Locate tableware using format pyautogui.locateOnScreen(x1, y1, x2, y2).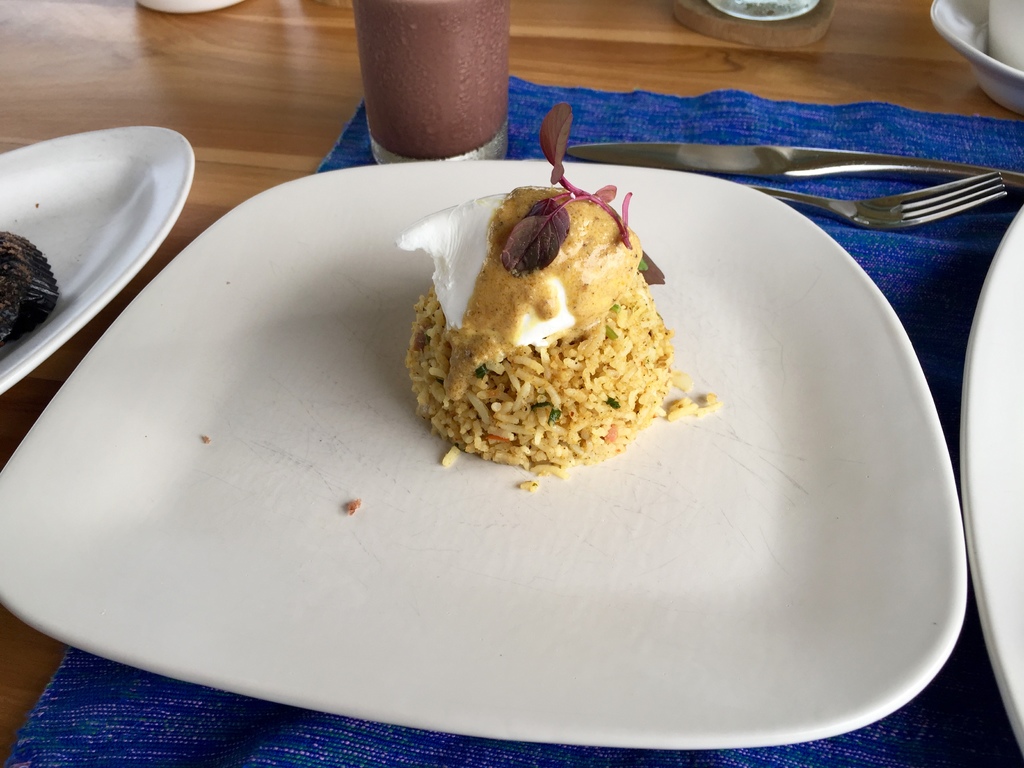
pyautogui.locateOnScreen(559, 140, 1023, 198).
